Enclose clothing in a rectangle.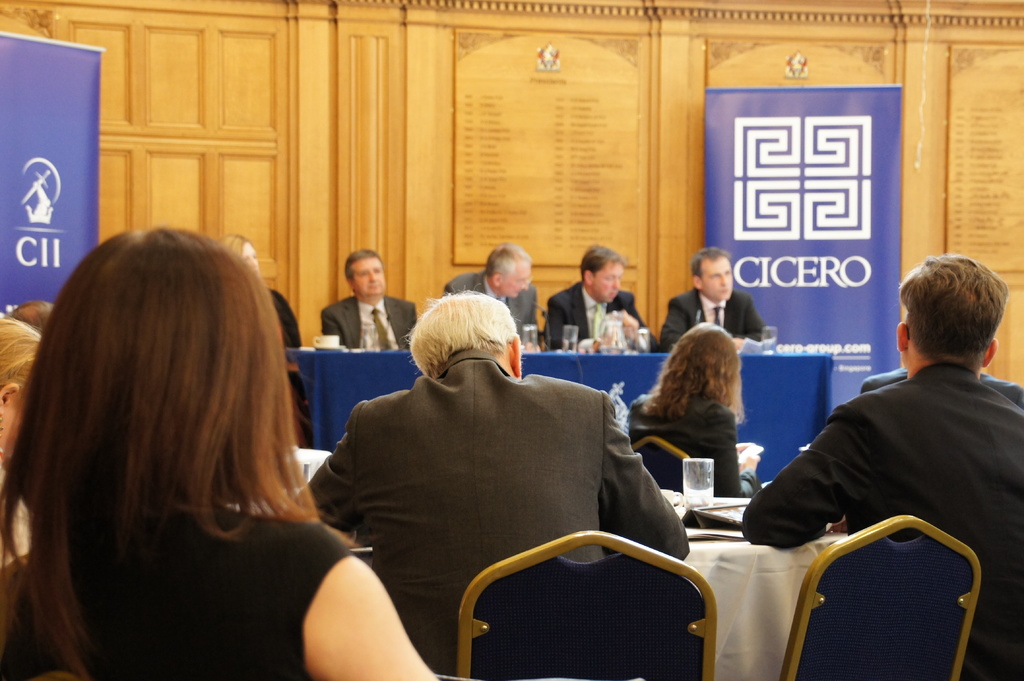
rect(739, 358, 1023, 680).
